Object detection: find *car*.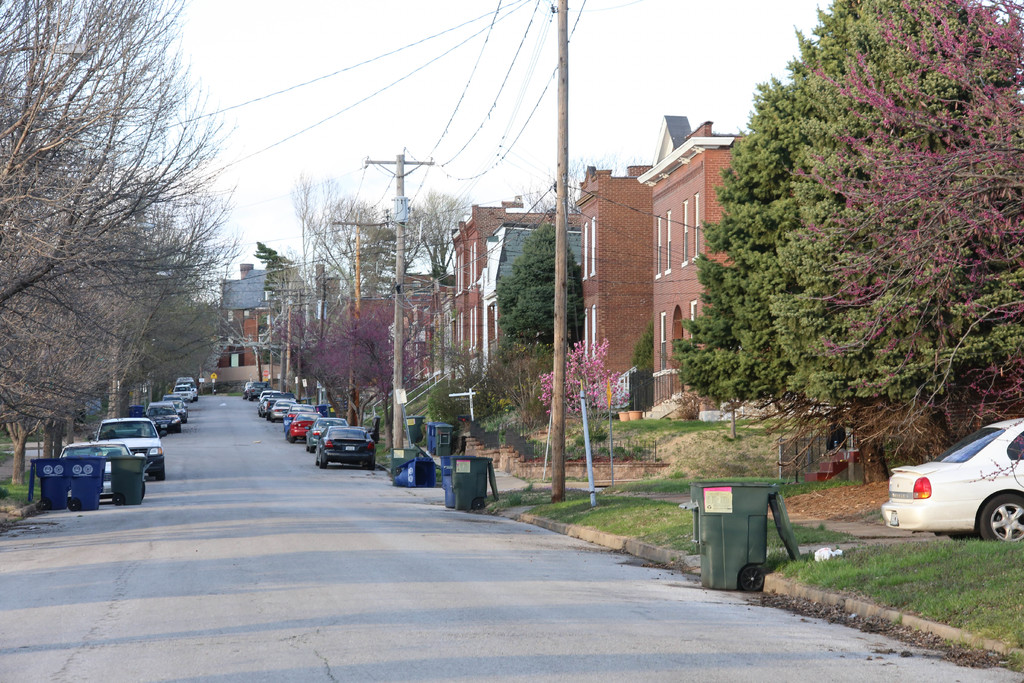
x1=873, y1=407, x2=1023, y2=552.
